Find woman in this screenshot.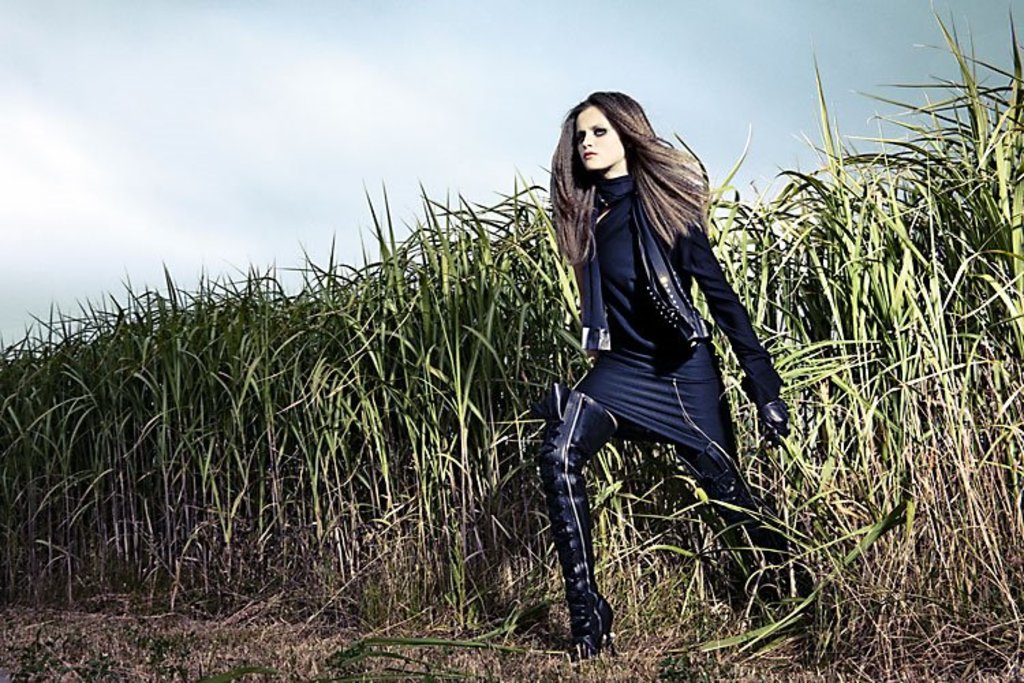
The bounding box for woman is (left=505, top=53, right=808, bottom=679).
